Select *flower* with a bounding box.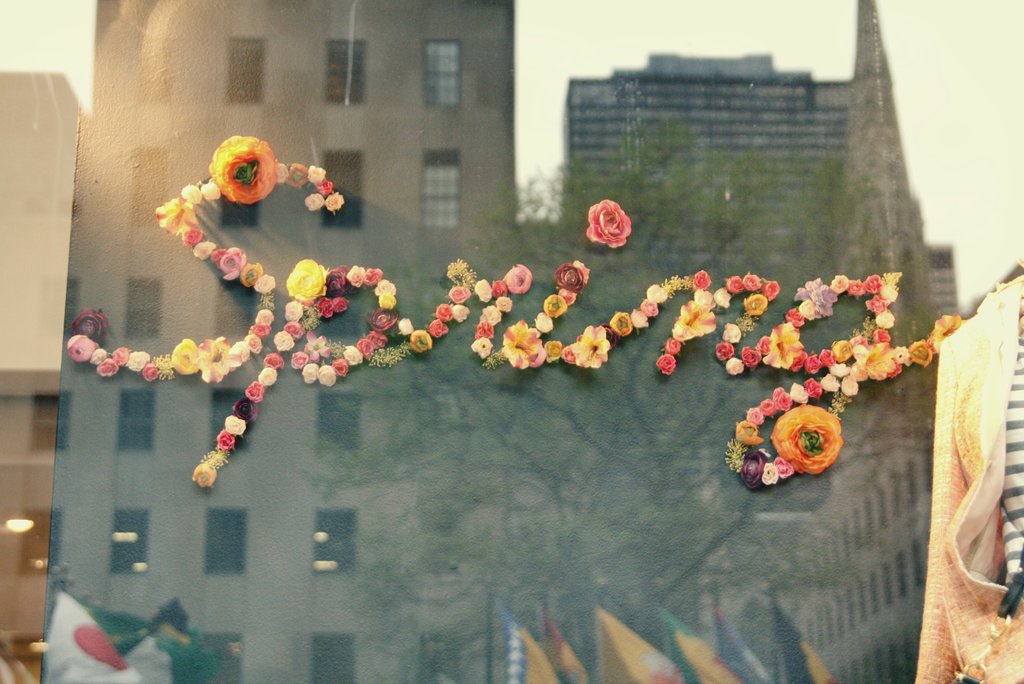
214 431 236 453.
